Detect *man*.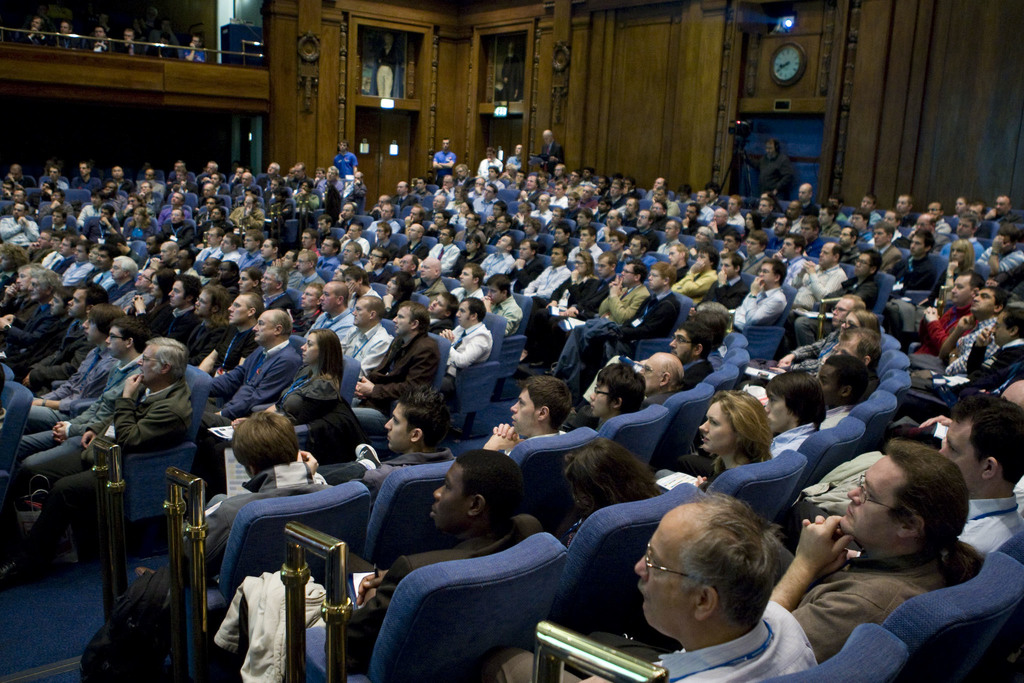
Detected at detection(147, 33, 179, 60).
